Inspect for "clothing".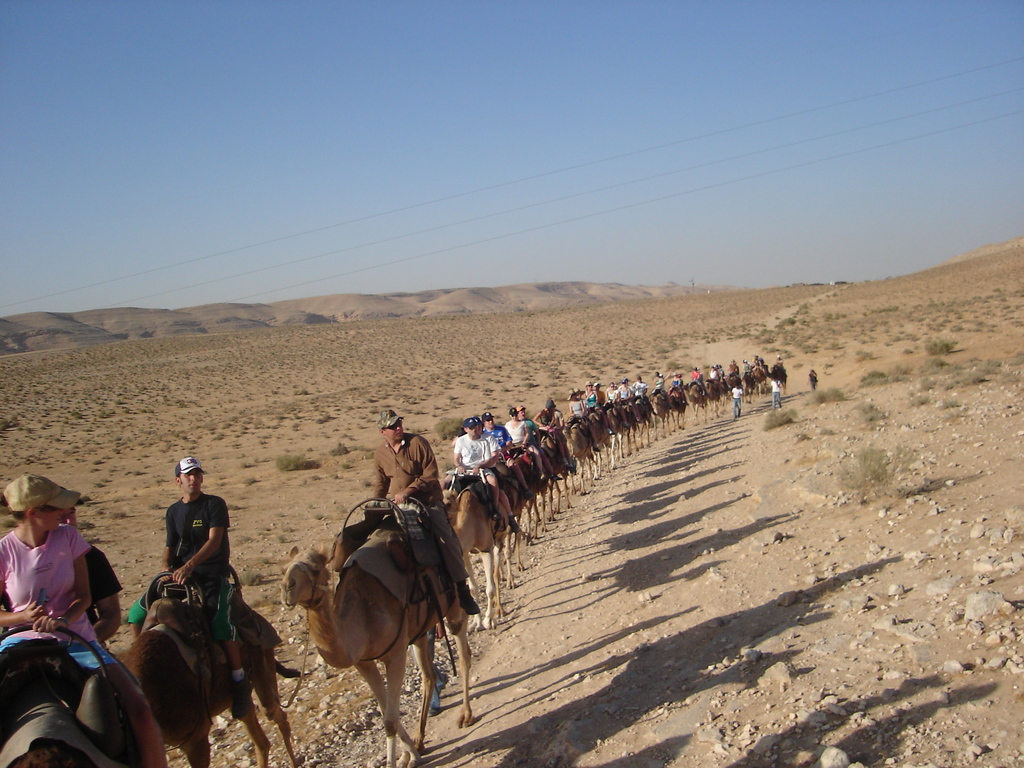
Inspection: <box>727,364,740,375</box>.
